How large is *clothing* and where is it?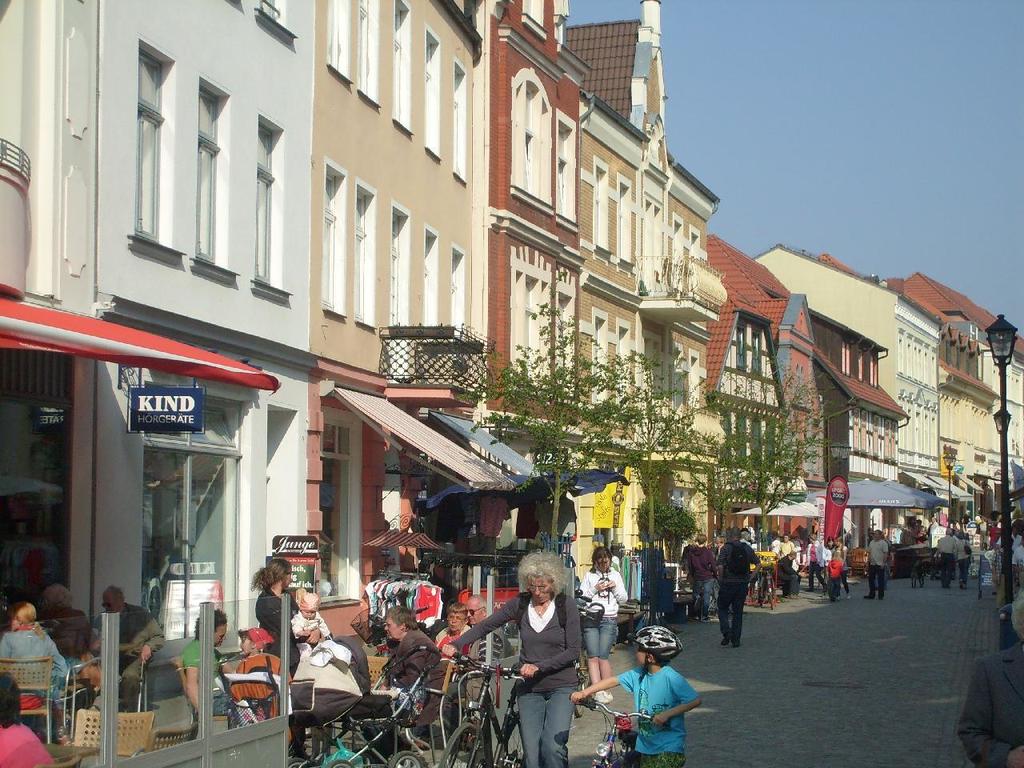
Bounding box: Rect(822, 564, 840, 595).
